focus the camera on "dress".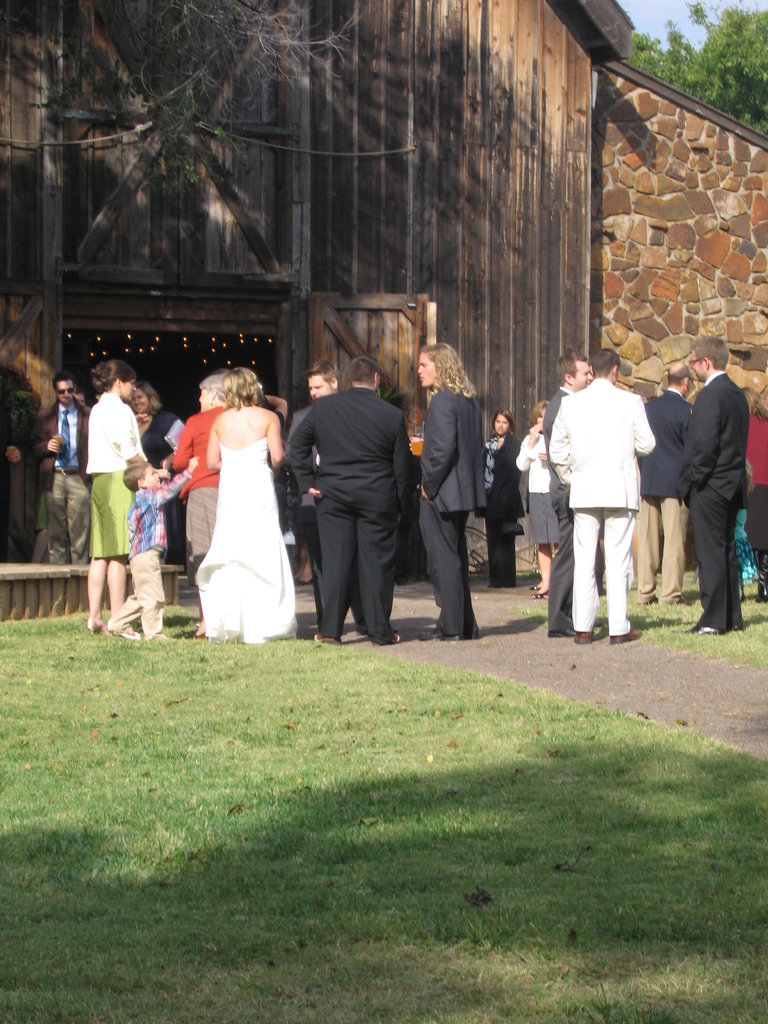
Focus region: 194, 436, 294, 641.
